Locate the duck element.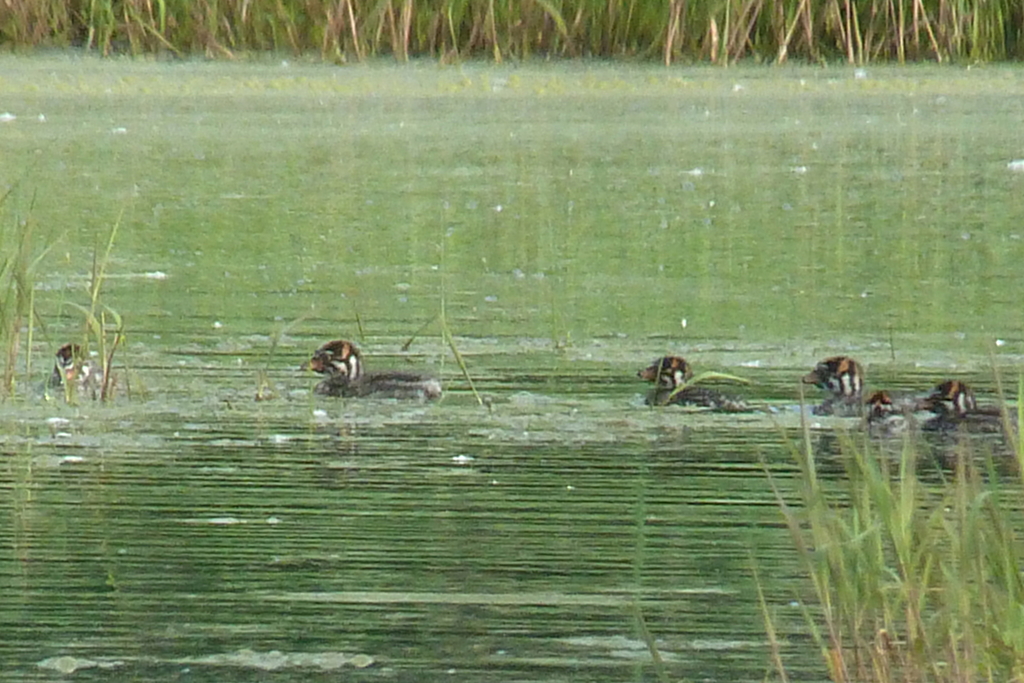
Element bbox: 32, 342, 137, 409.
